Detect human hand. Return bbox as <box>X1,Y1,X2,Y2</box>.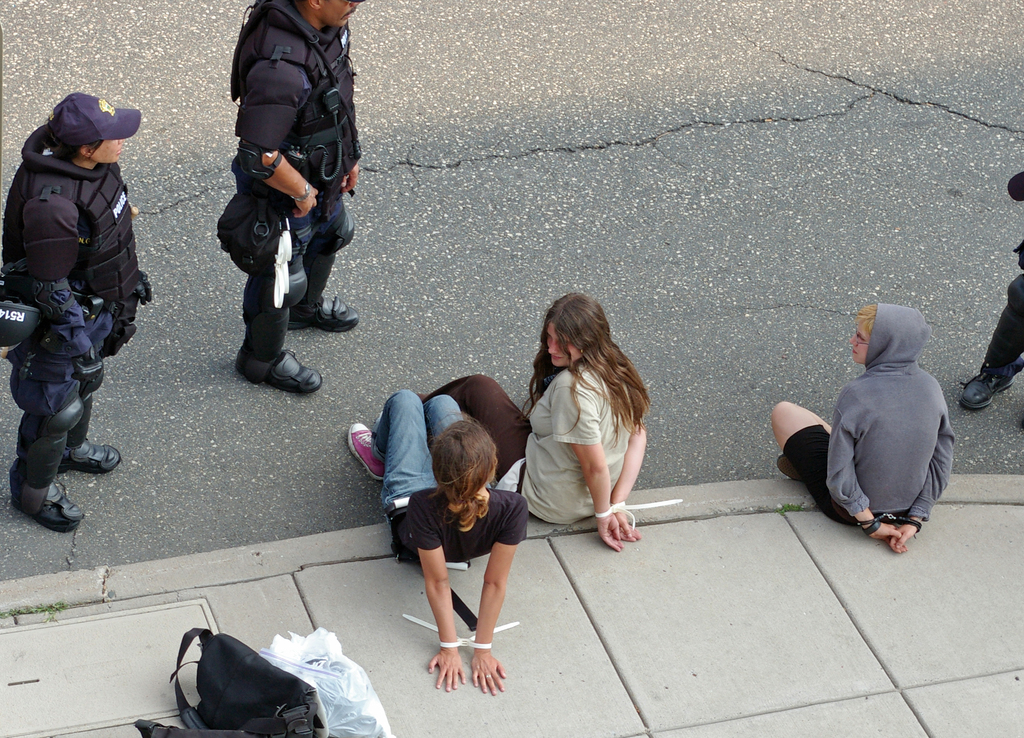
<box>596,509,621,543</box>.
